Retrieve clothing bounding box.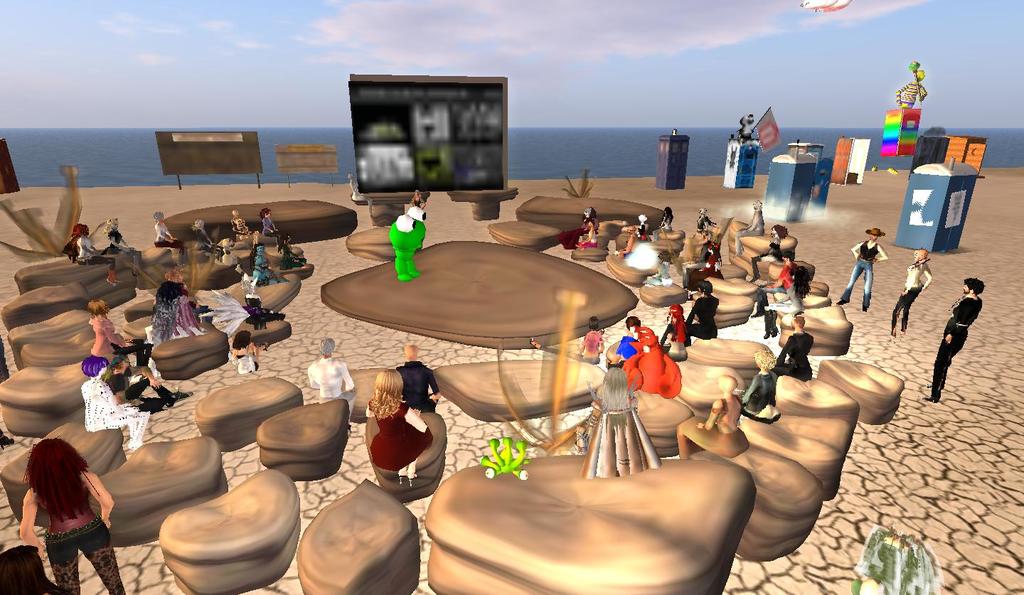
Bounding box: bbox(309, 350, 357, 420).
